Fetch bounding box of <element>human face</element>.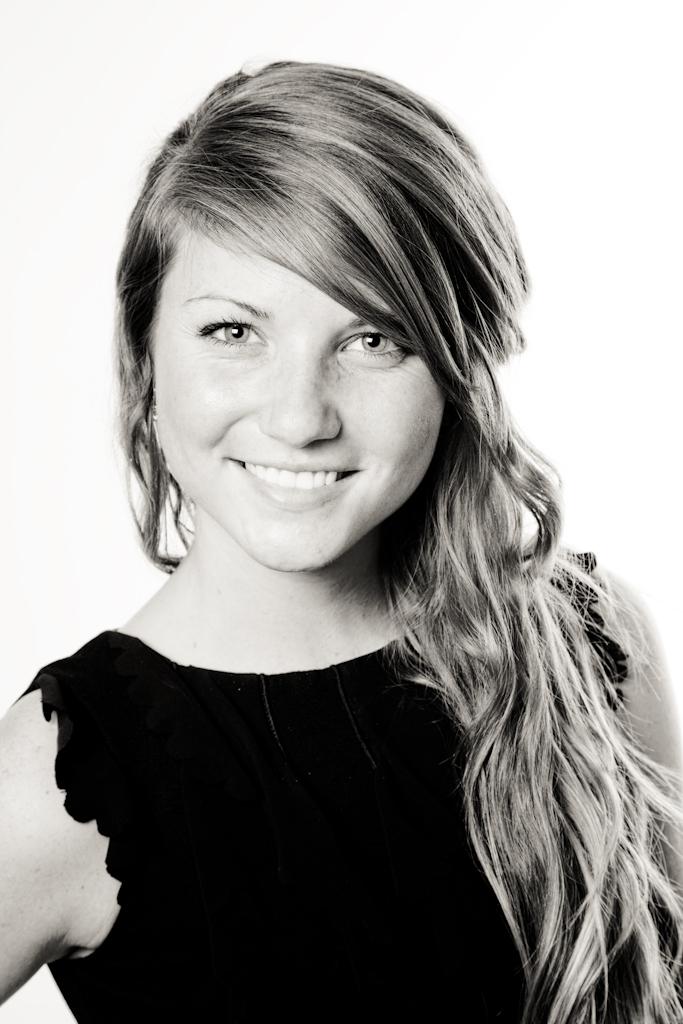
Bbox: (148,212,446,569).
